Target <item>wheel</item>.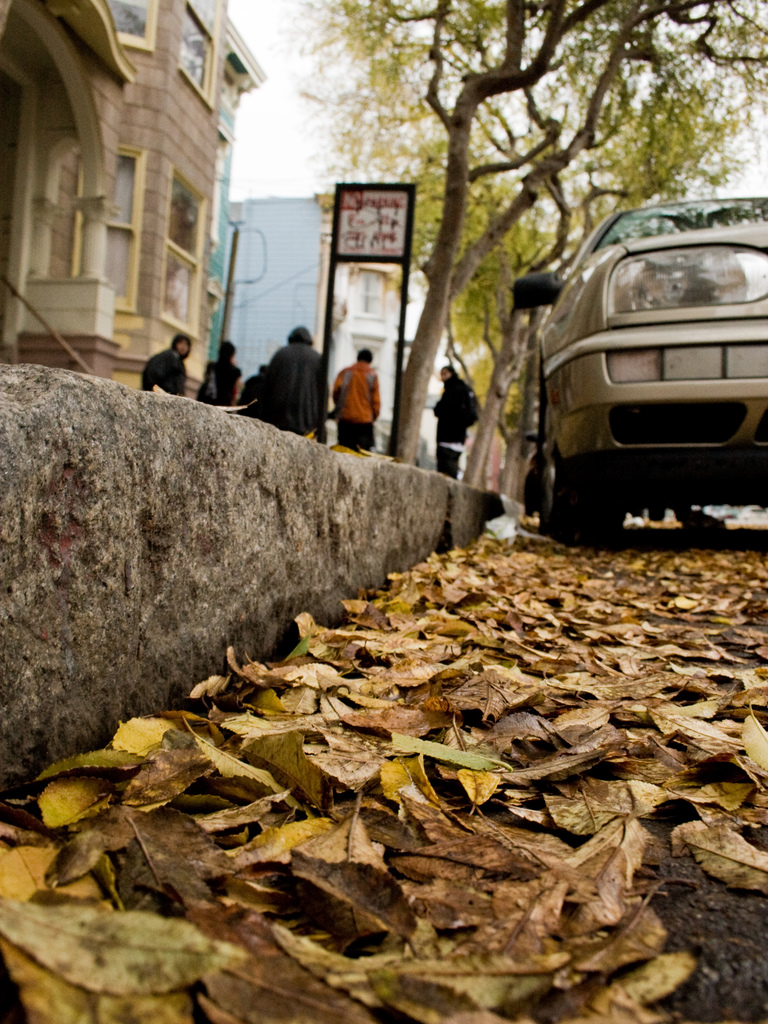
Target region: l=544, t=457, r=603, b=544.
